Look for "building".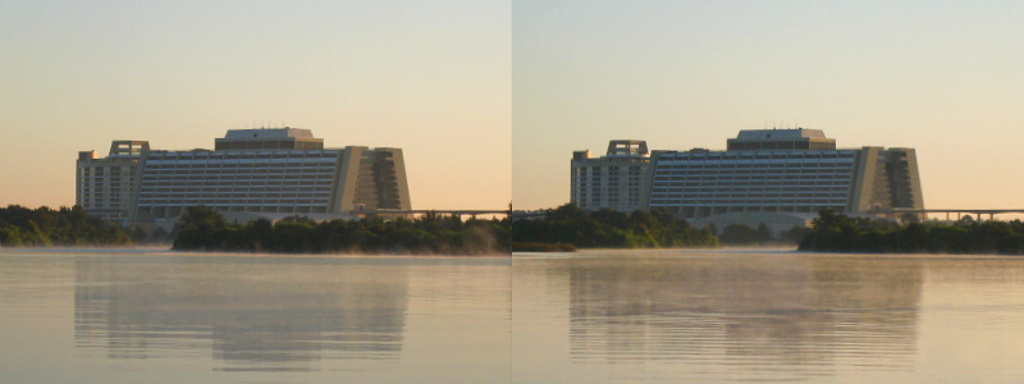
Found: rect(76, 140, 150, 221).
